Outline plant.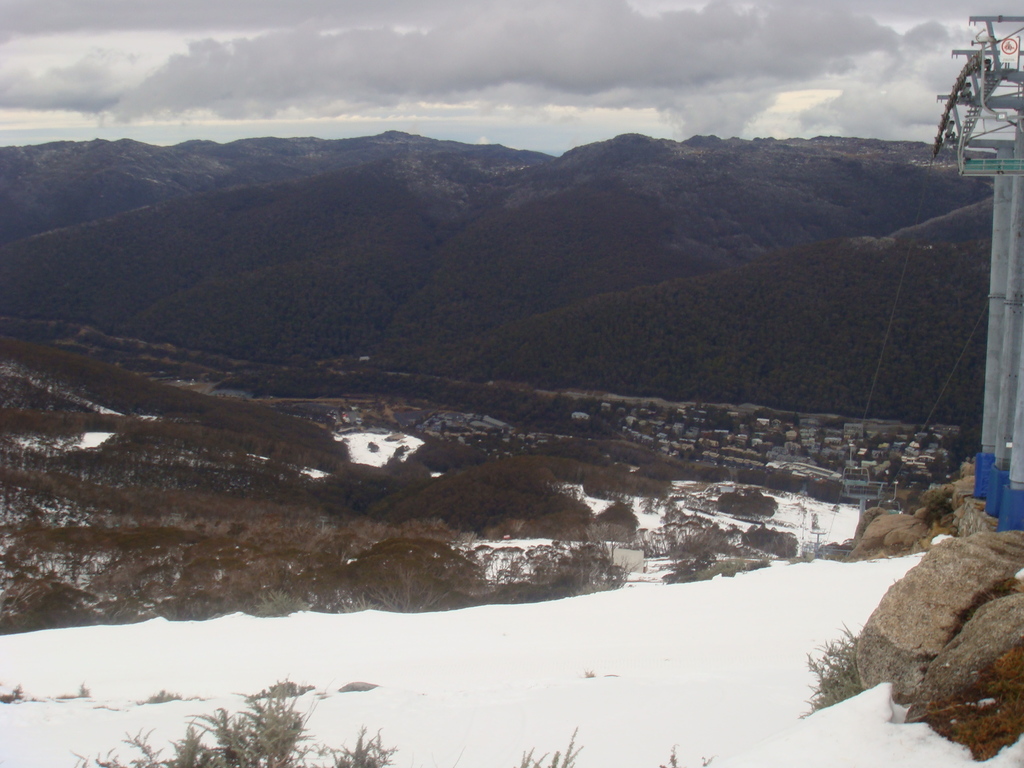
Outline: locate(517, 726, 579, 767).
